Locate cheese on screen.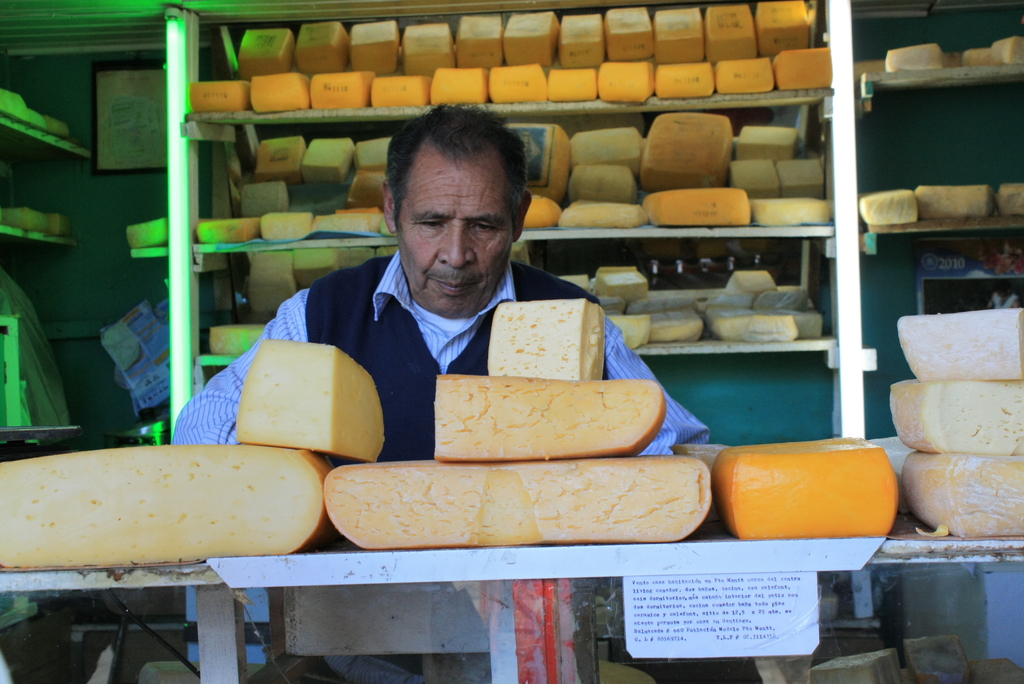
On screen at box=[0, 439, 330, 570].
